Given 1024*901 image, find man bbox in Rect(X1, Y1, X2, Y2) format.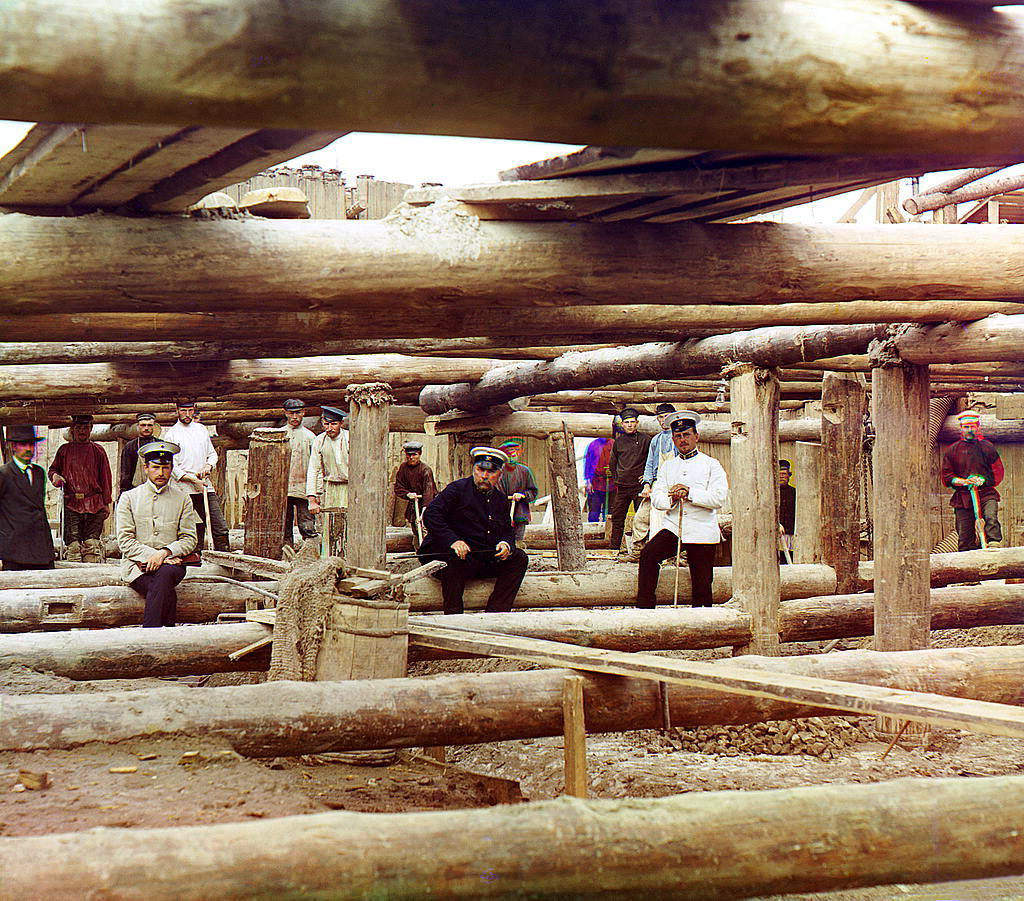
Rect(52, 407, 116, 545).
